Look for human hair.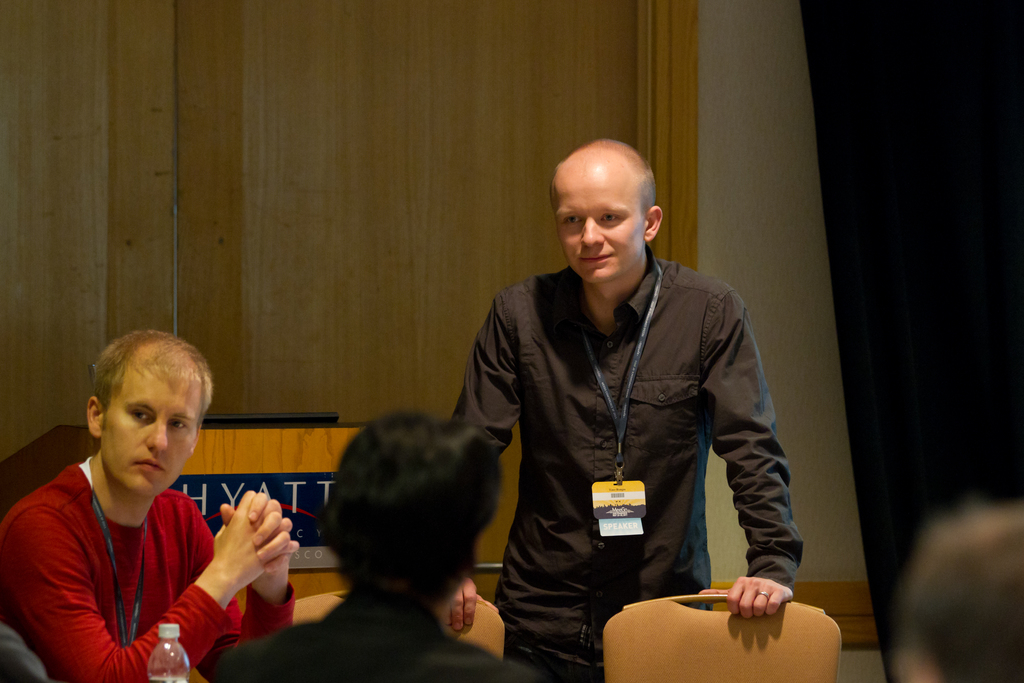
Found: [906, 509, 1023, 682].
